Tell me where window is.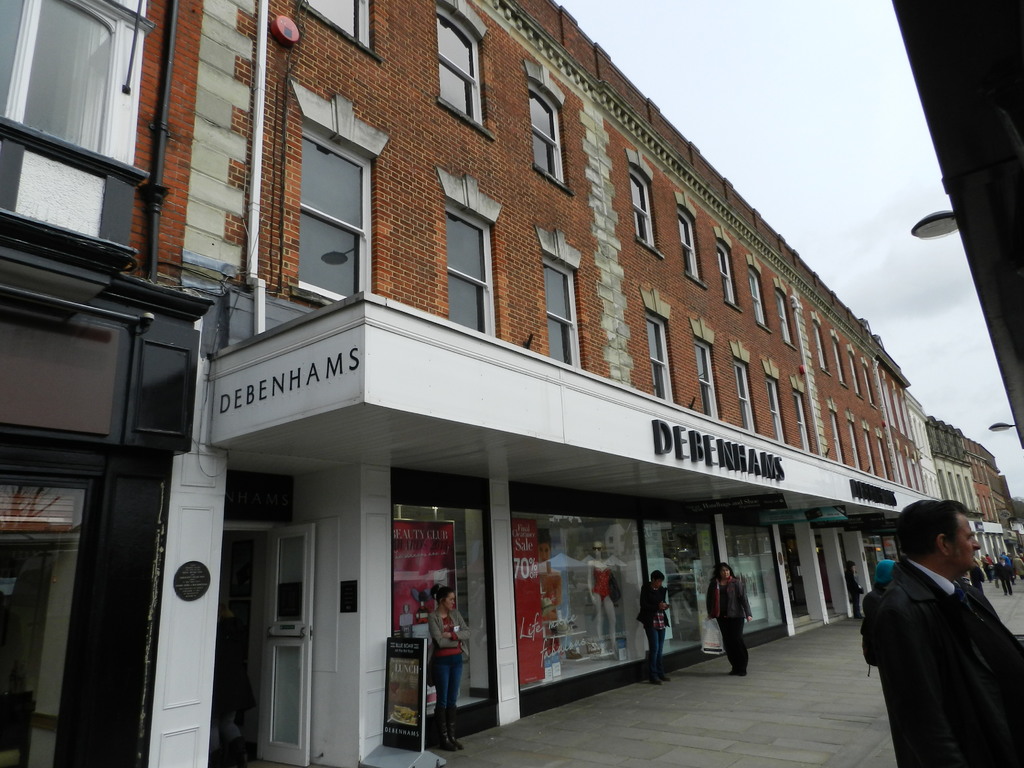
window is at crop(527, 83, 570, 193).
